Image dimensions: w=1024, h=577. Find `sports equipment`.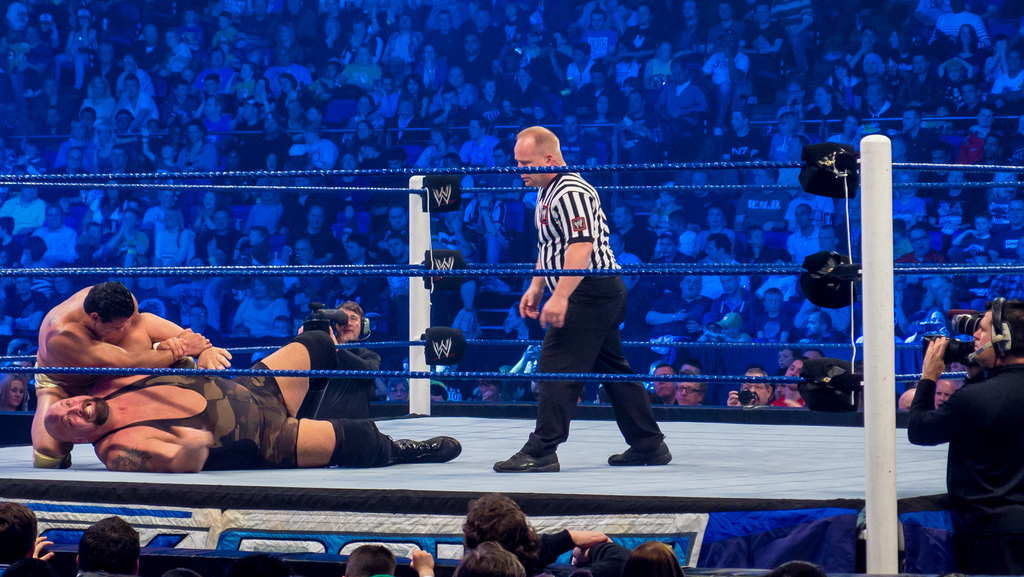
crop(390, 437, 463, 461).
